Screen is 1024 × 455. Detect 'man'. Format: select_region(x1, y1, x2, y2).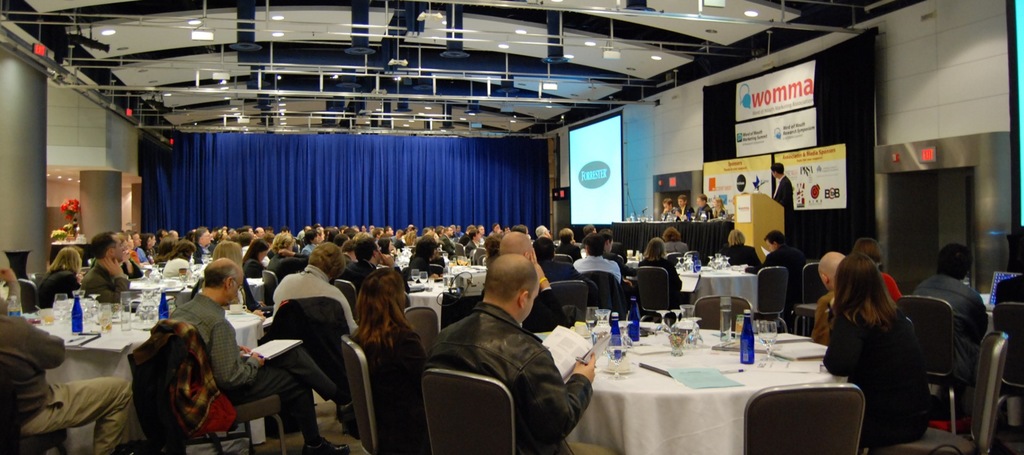
select_region(481, 230, 569, 333).
